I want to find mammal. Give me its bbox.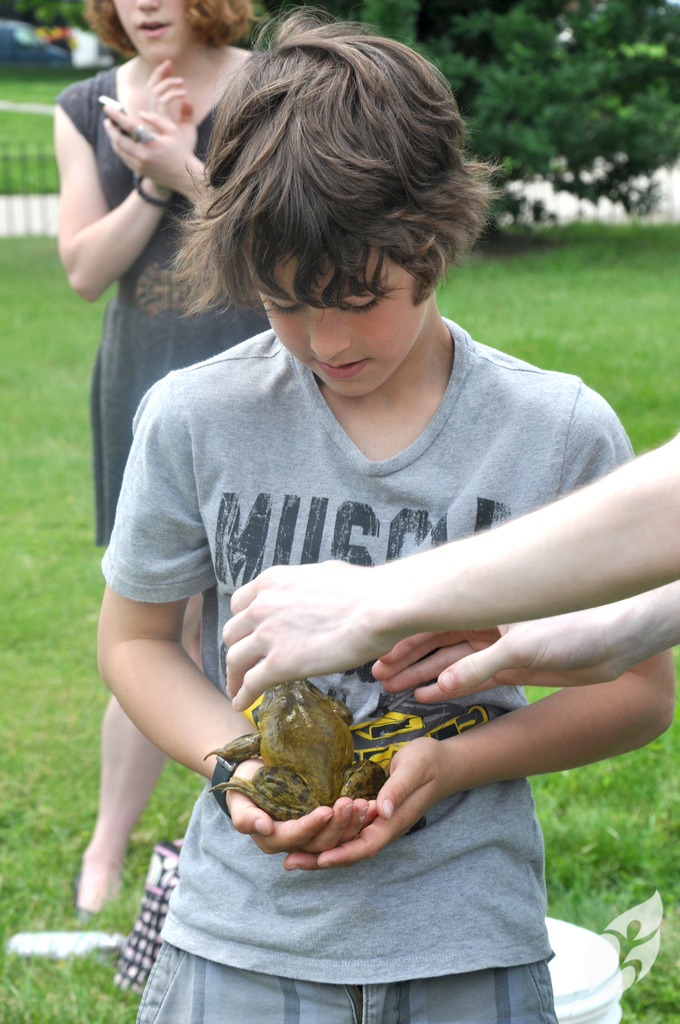
(53,0,282,924).
